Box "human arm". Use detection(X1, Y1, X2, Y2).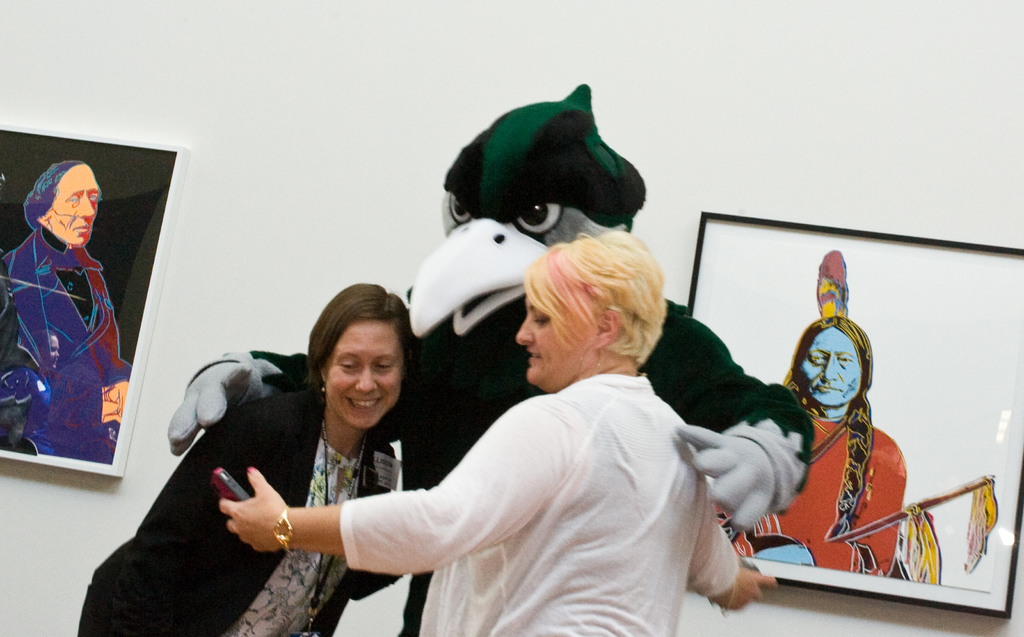
detection(105, 361, 125, 410).
